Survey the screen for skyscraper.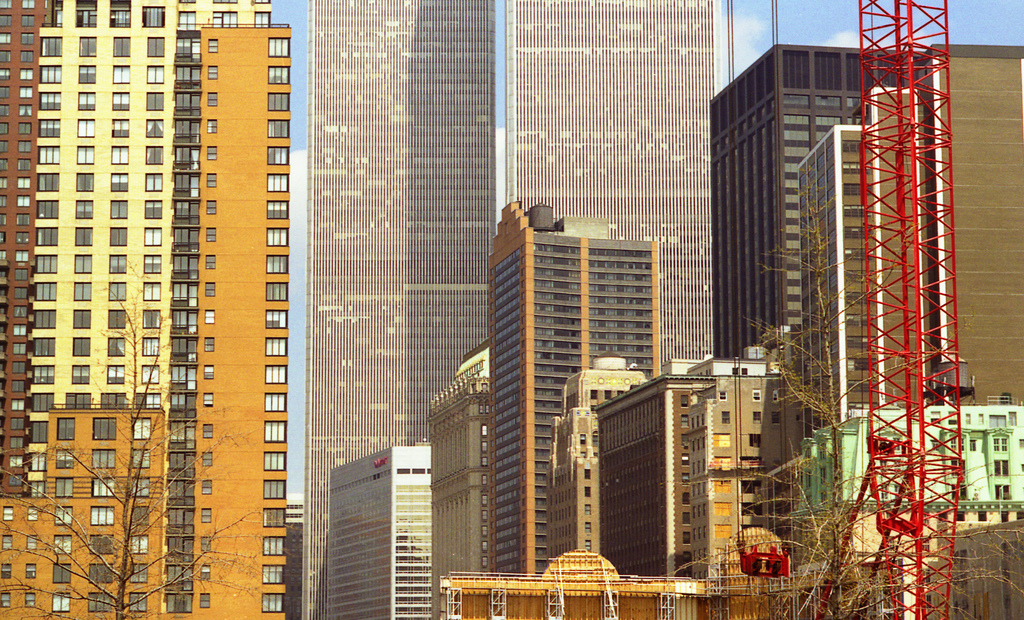
Survey found: box=[14, 18, 328, 603].
